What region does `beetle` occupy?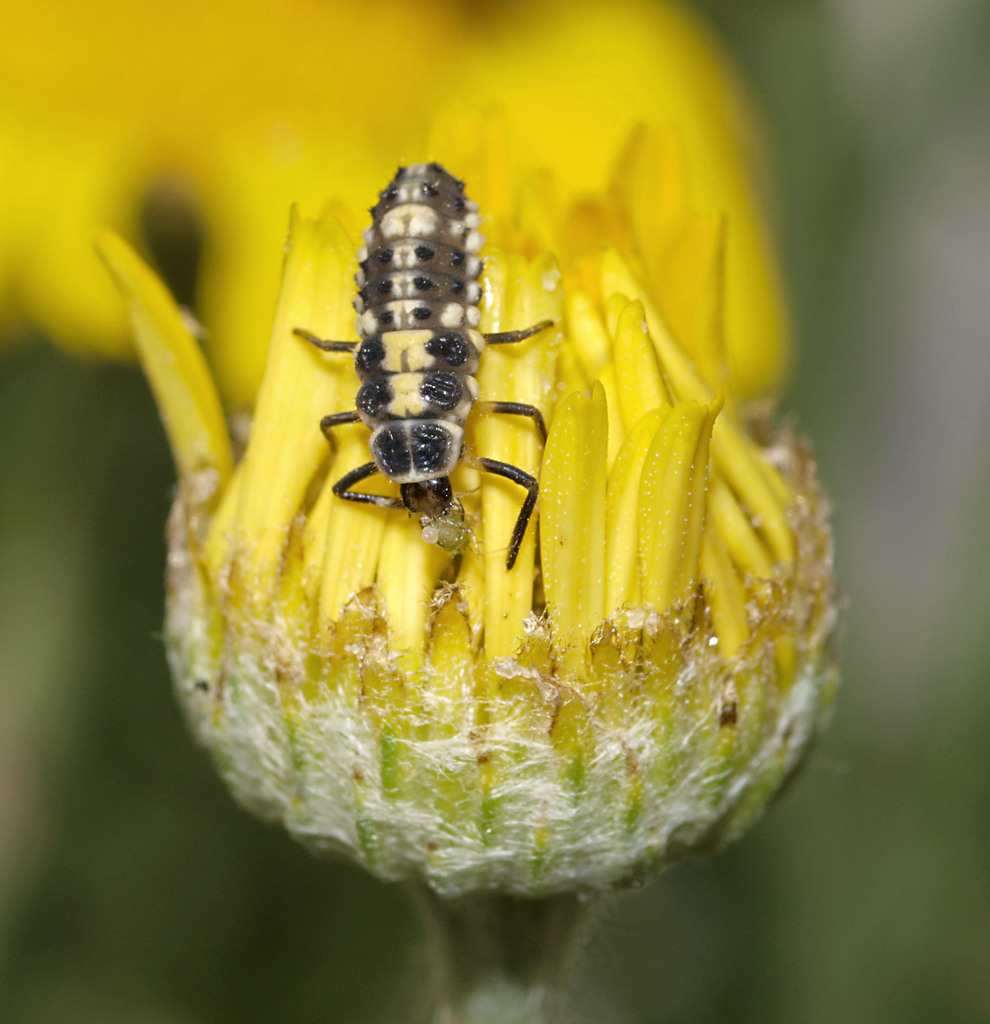
pyautogui.locateOnScreen(295, 185, 570, 563).
